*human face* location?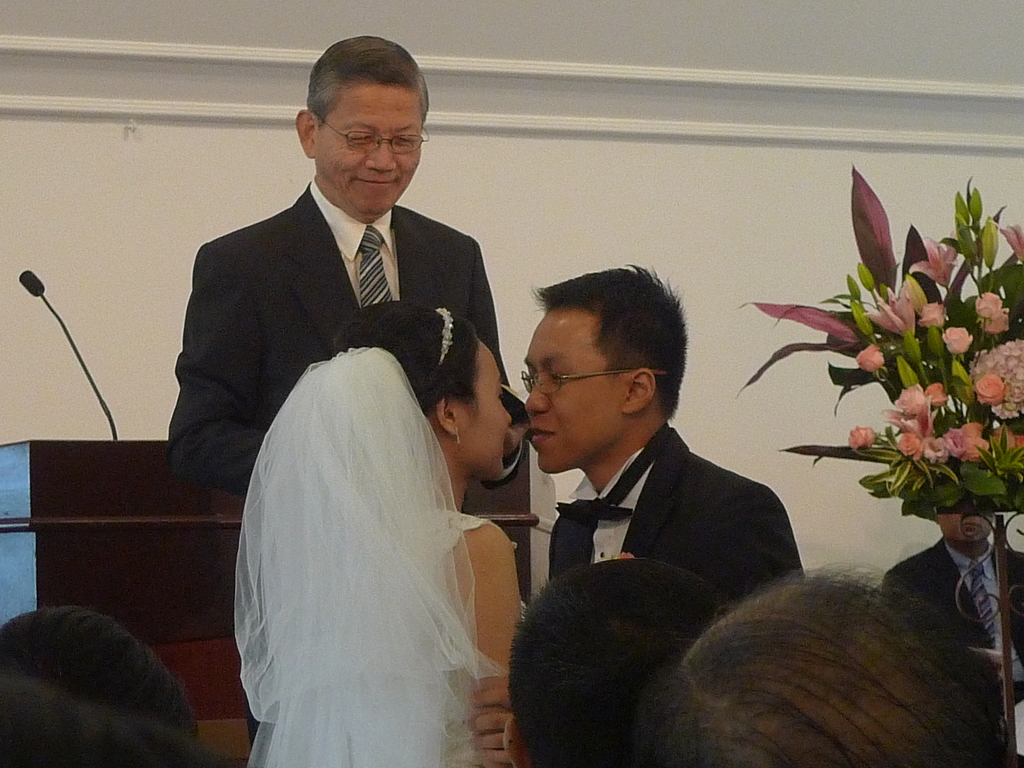
{"x1": 938, "y1": 511, "x2": 996, "y2": 543}
